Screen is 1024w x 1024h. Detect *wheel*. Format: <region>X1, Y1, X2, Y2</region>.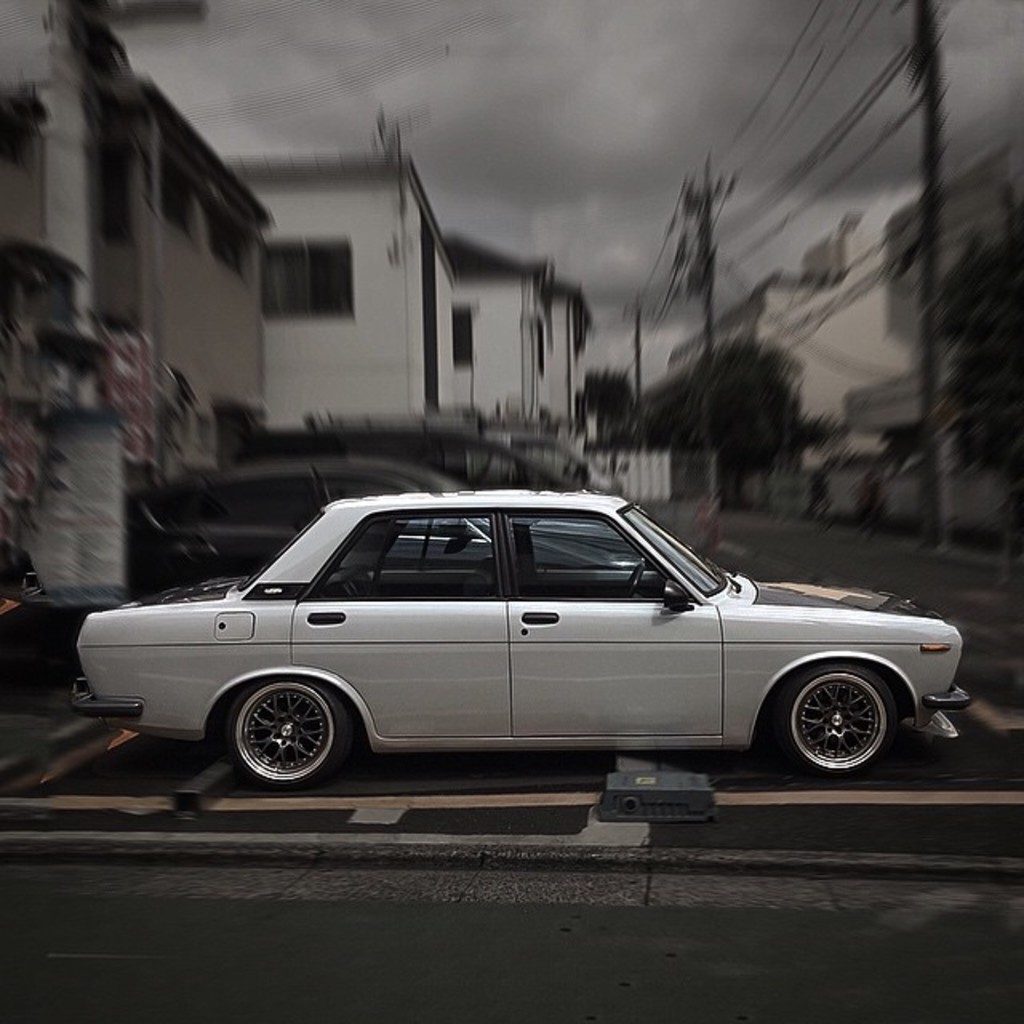
<region>787, 661, 894, 768</region>.
